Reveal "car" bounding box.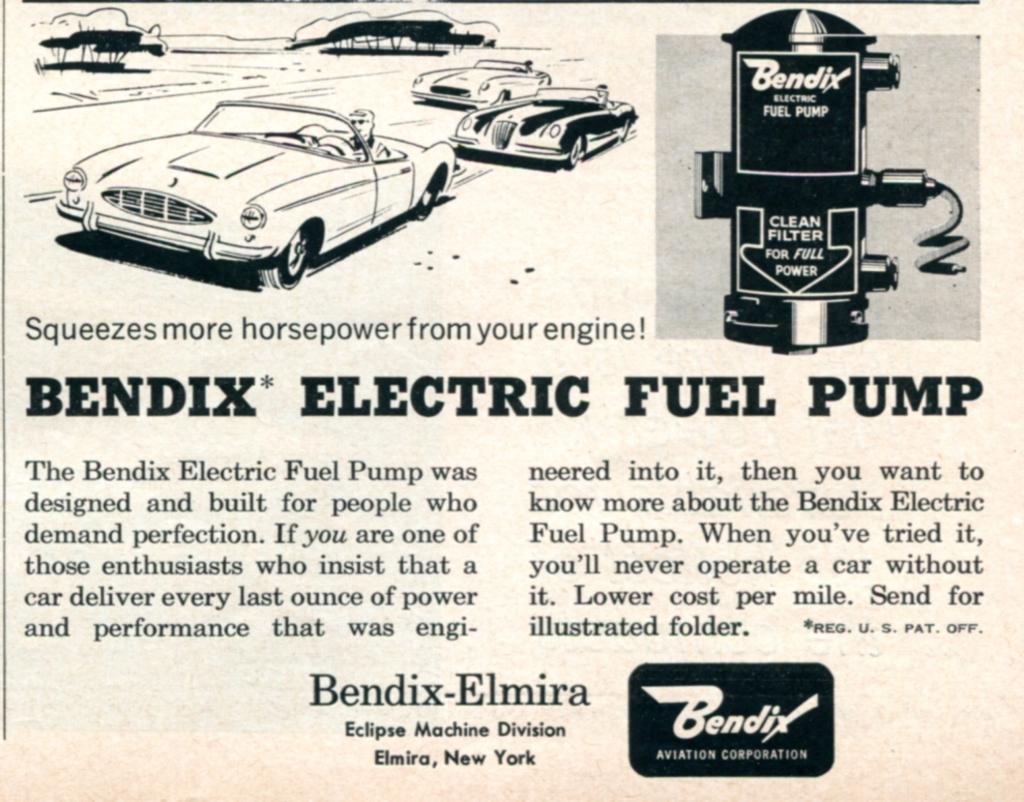
Revealed: {"left": 57, "top": 100, "right": 454, "bottom": 290}.
